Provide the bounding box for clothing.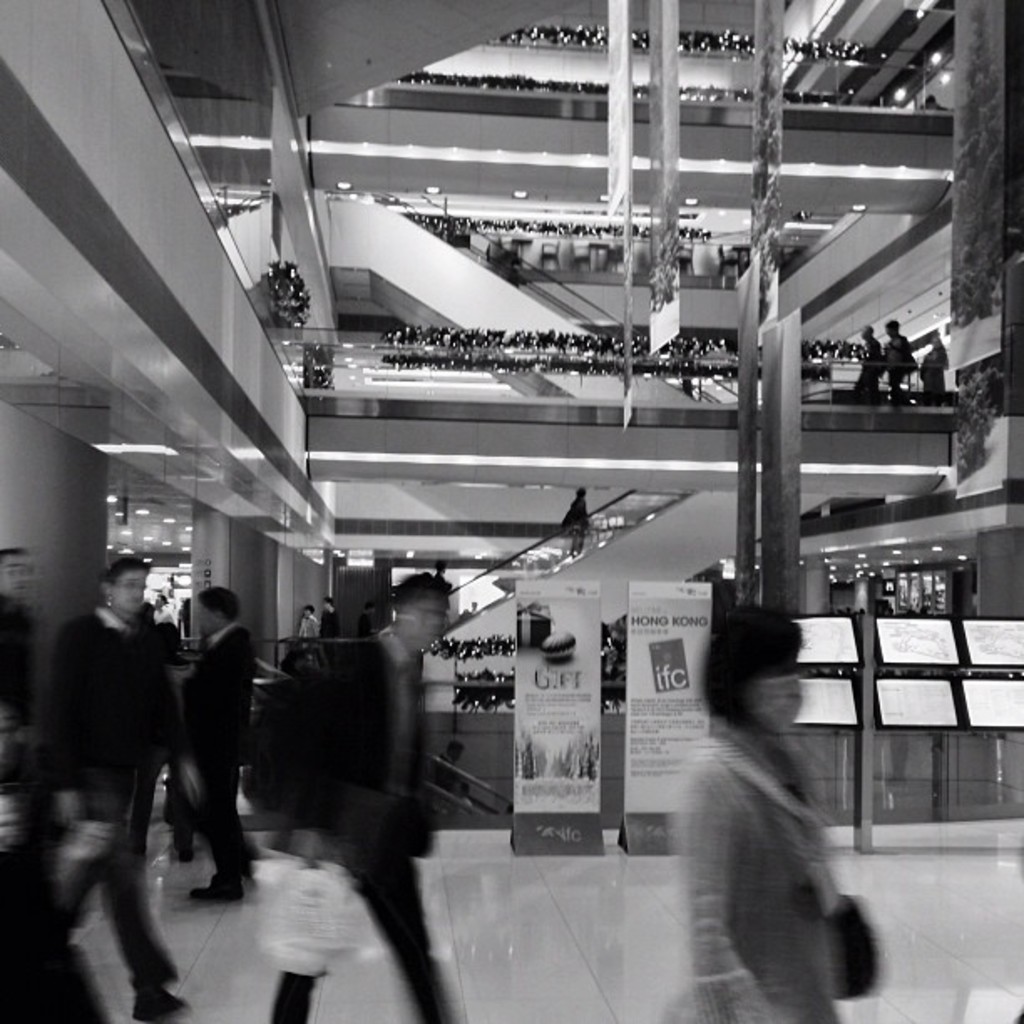
left=172, top=621, right=263, bottom=890.
